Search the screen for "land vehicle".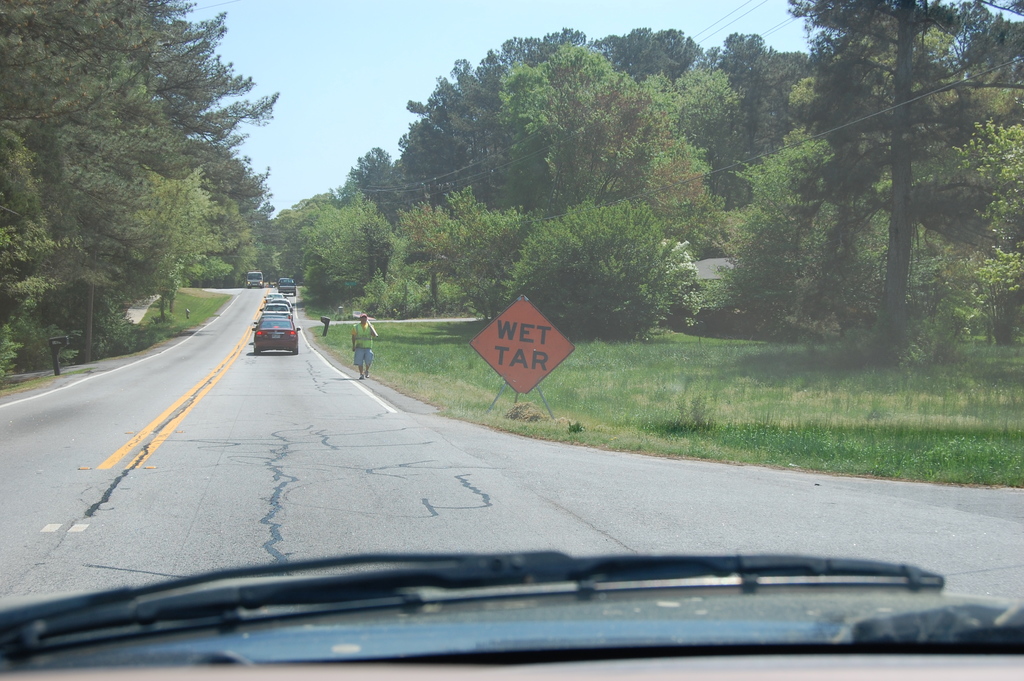
Found at <region>277, 277, 294, 293</region>.
